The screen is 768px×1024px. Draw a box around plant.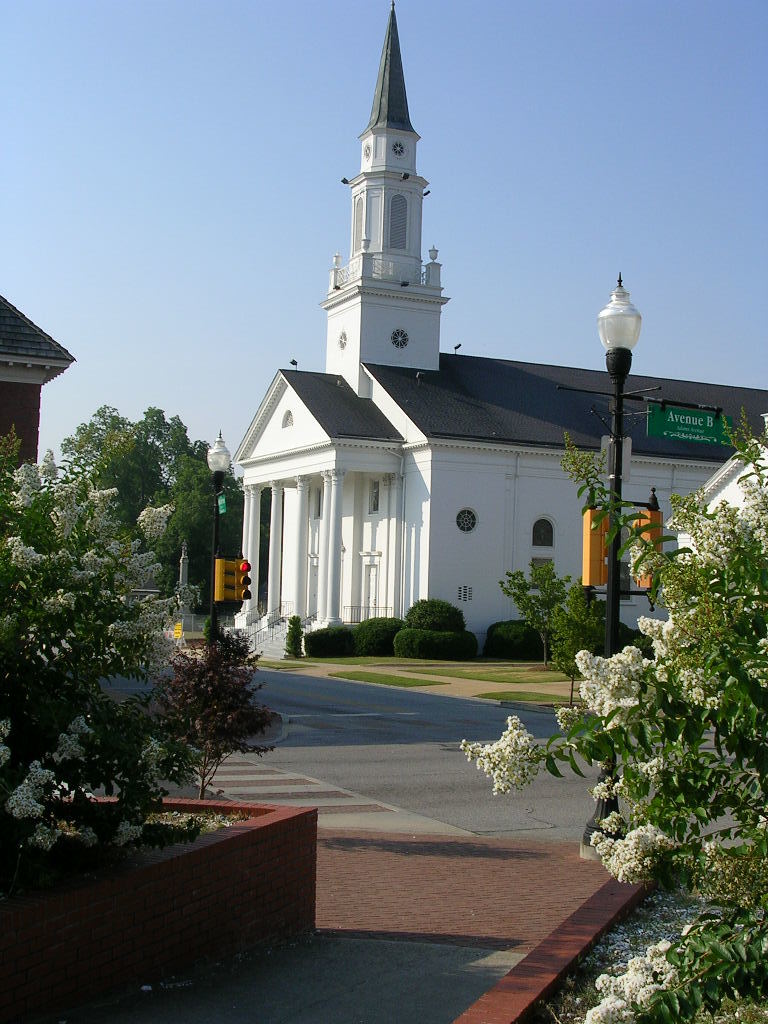
x1=399, y1=597, x2=477, y2=627.
